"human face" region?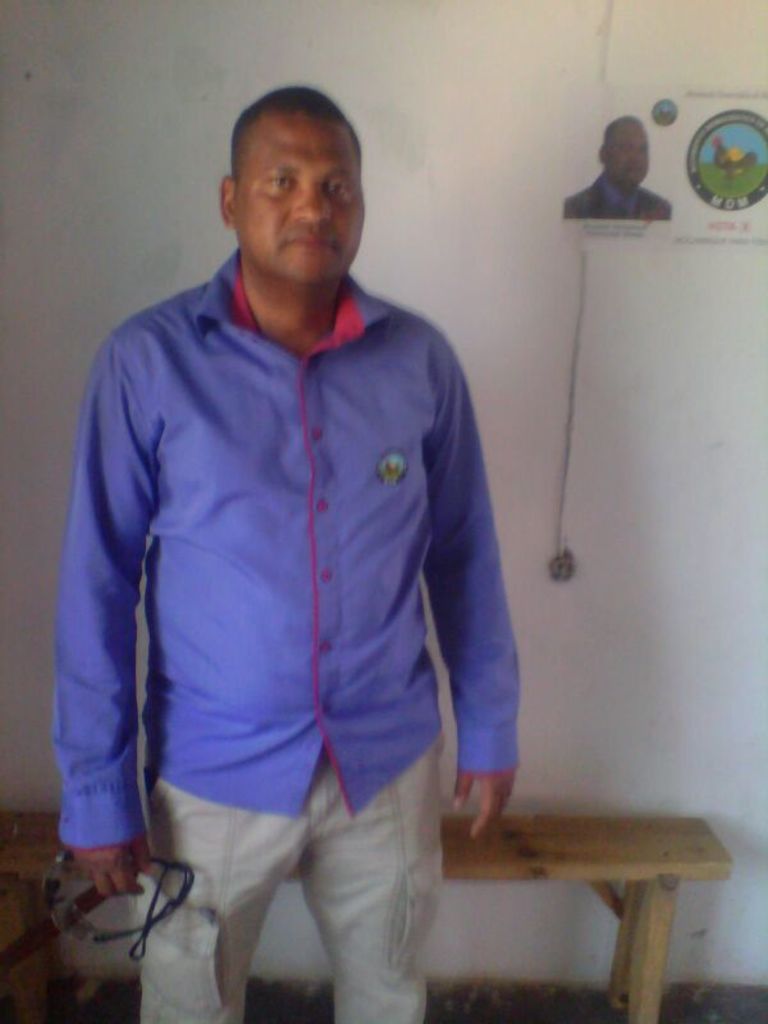
l=239, t=114, r=367, b=283
